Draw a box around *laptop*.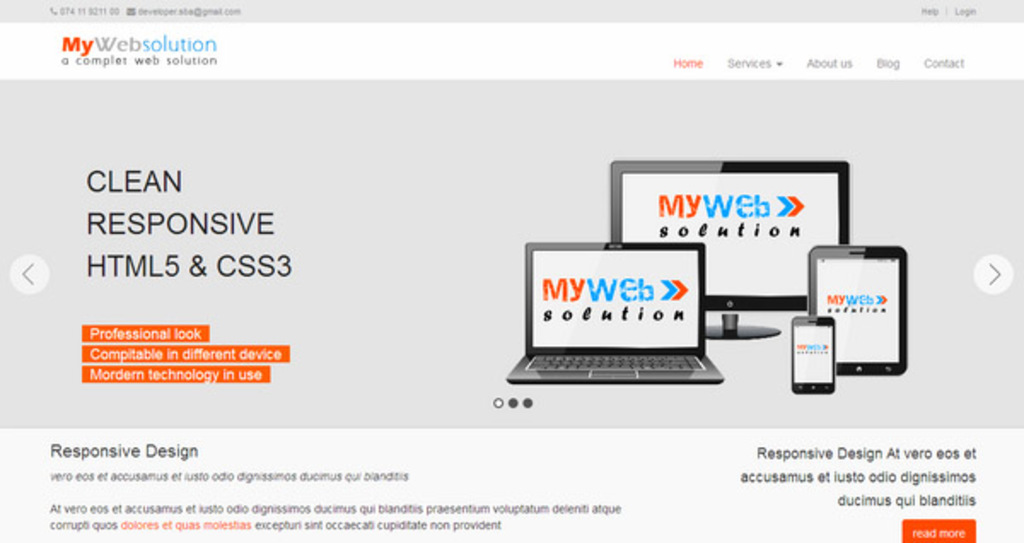
bbox=[512, 200, 754, 386].
